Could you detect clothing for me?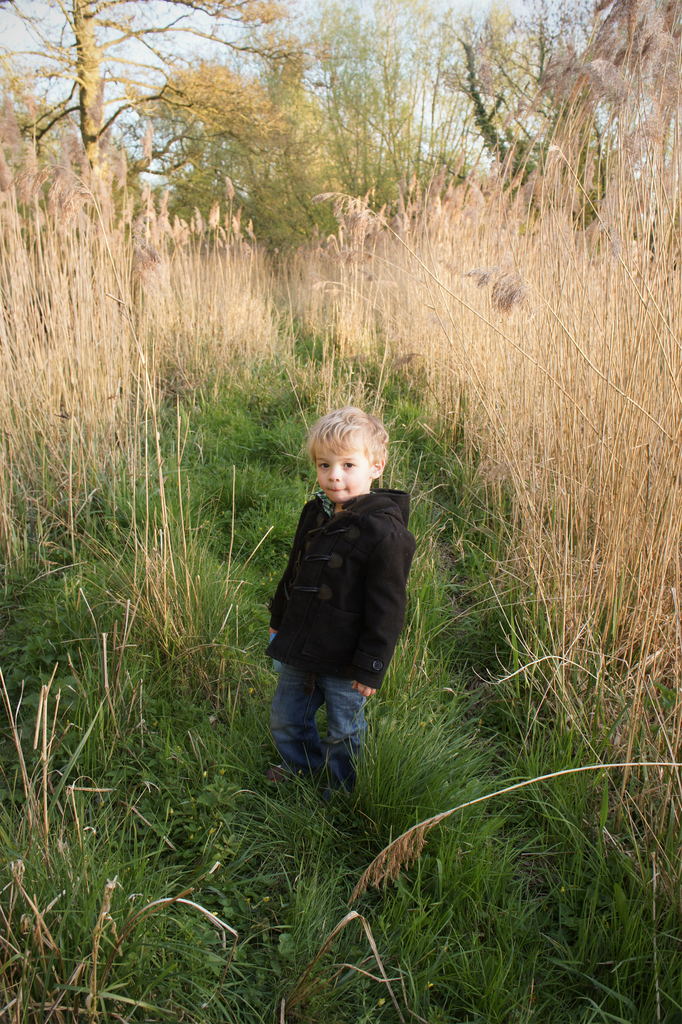
Detection result: bbox(269, 433, 442, 808).
